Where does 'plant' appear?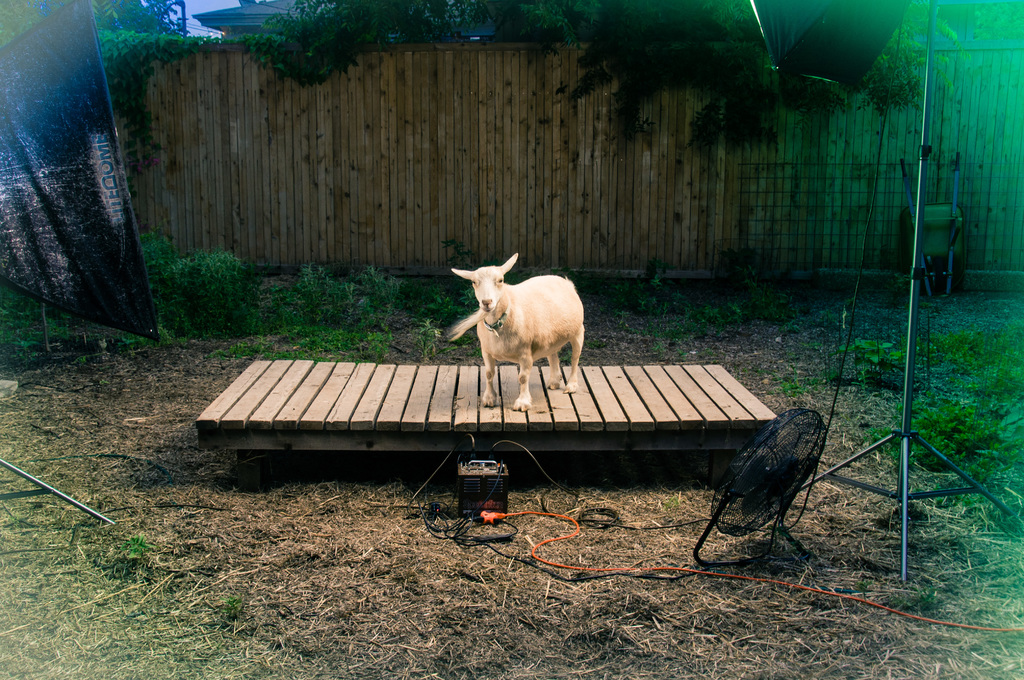
Appears at region(886, 268, 913, 308).
